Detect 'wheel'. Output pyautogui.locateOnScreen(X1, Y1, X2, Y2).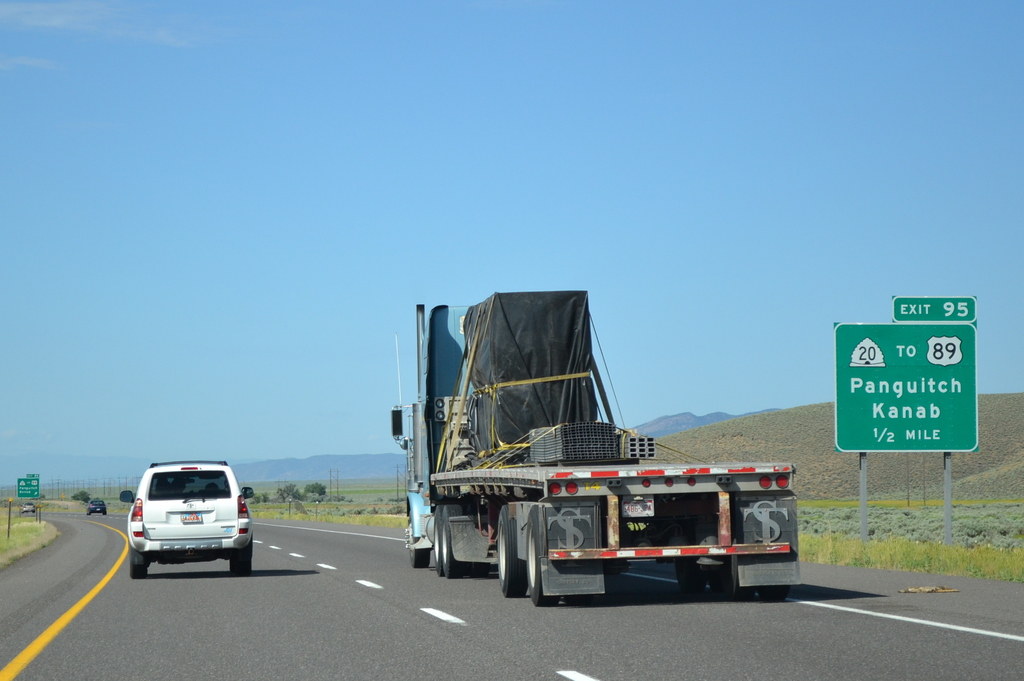
pyautogui.locateOnScreen(226, 541, 255, 578).
